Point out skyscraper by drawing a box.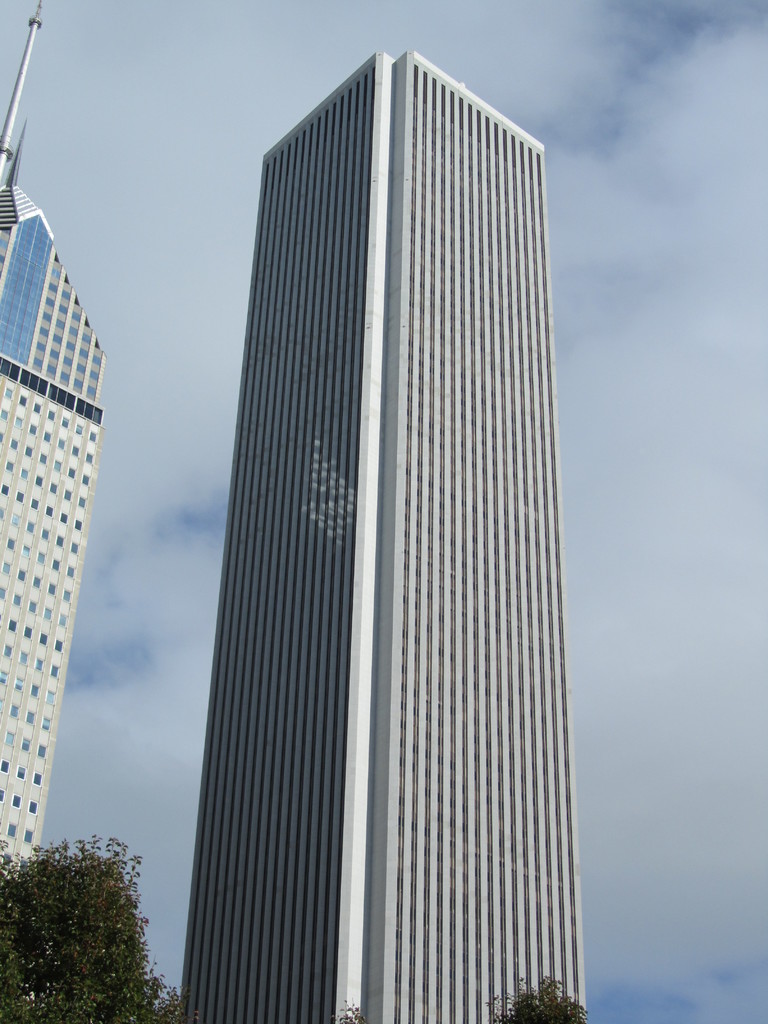
bbox(0, 1, 109, 897).
